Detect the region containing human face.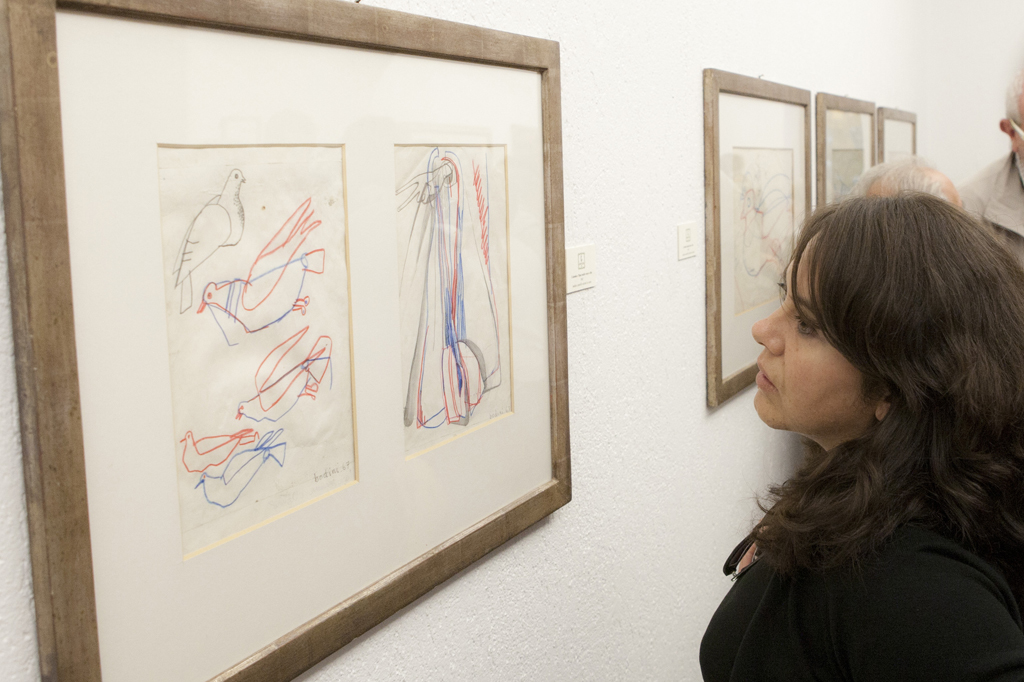
757 229 884 434.
